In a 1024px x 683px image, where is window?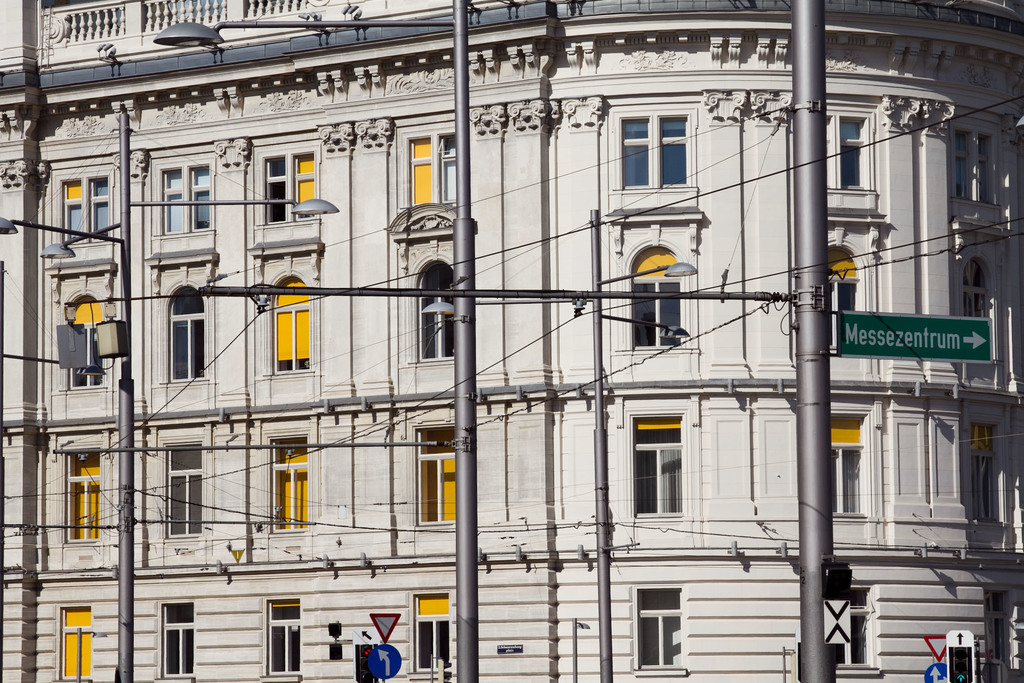
select_region(830, 414, 860, 513).
